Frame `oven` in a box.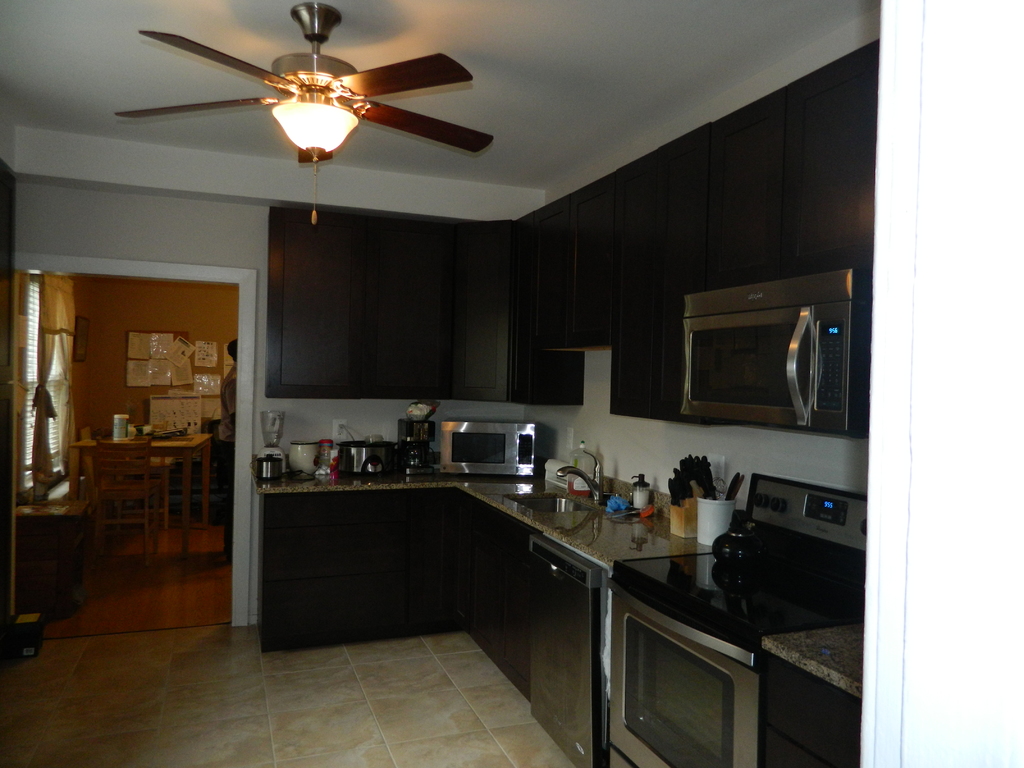
box(607, 579, 784, 744).
